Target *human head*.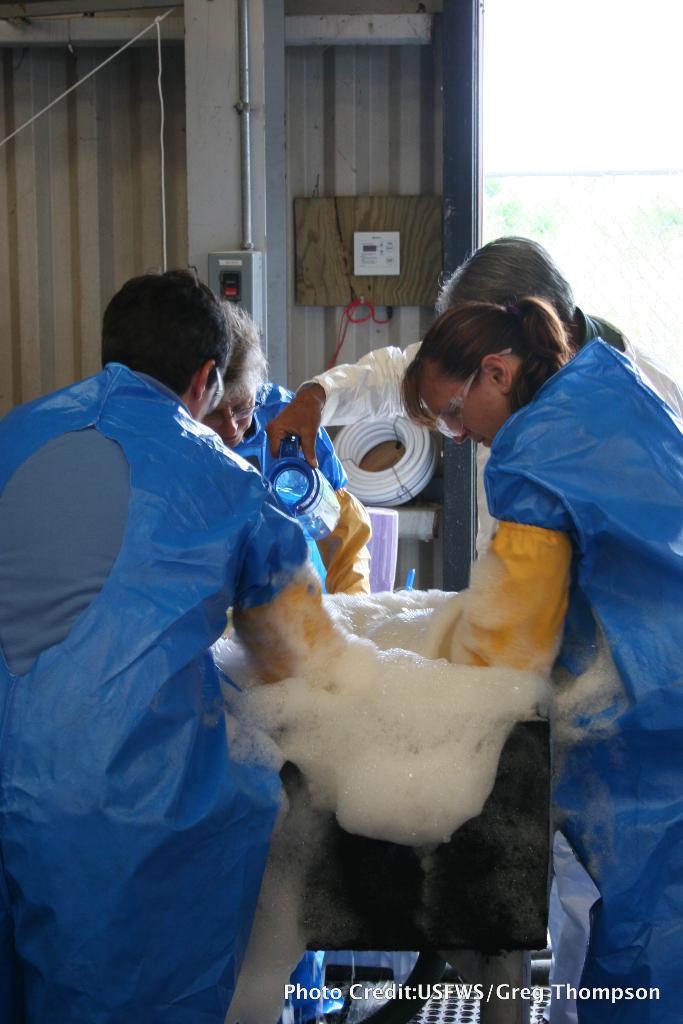
Target region: [443, 228, 575, 321].
